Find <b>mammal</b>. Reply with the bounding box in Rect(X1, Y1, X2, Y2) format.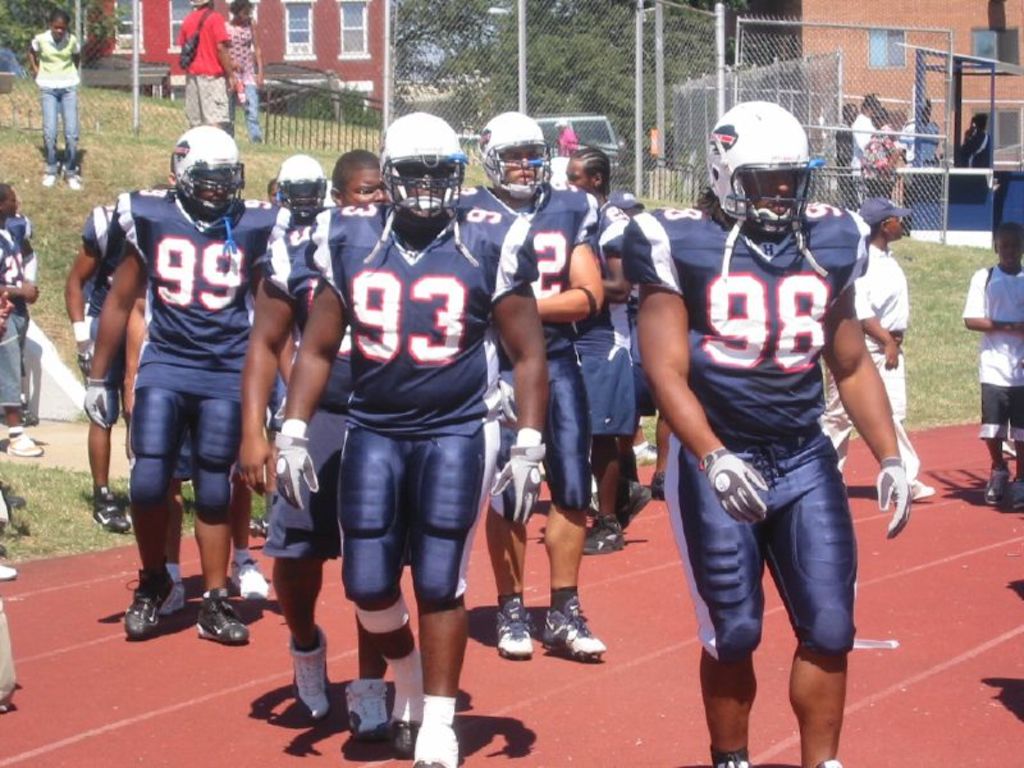
Rect(867, 101, 897, 197).
